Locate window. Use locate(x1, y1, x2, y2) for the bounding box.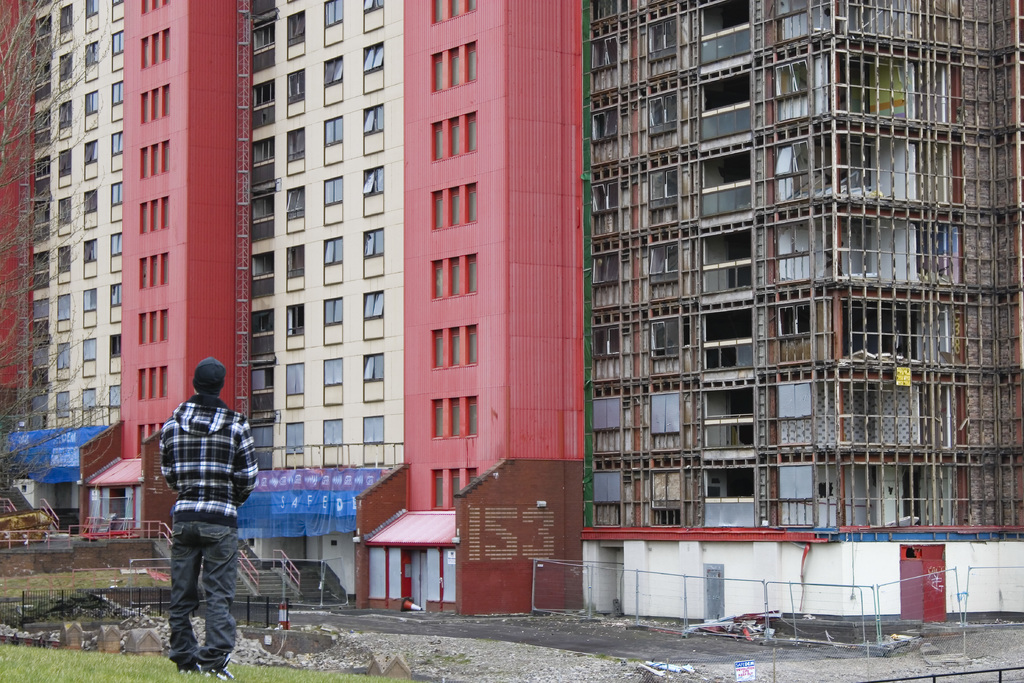
locate(363, 0, 384, 35).
